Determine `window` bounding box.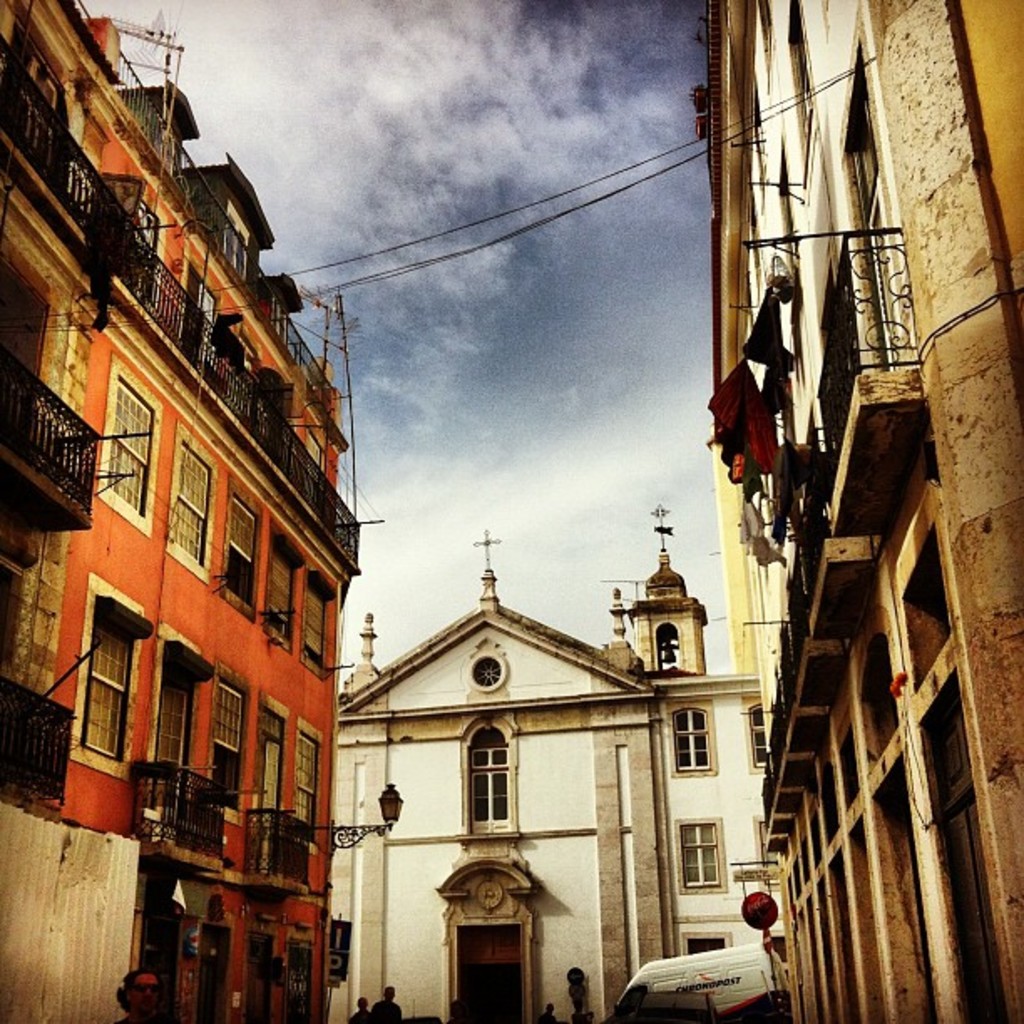
Determined: x1=64 y1=577 x2=147 y2=785.
